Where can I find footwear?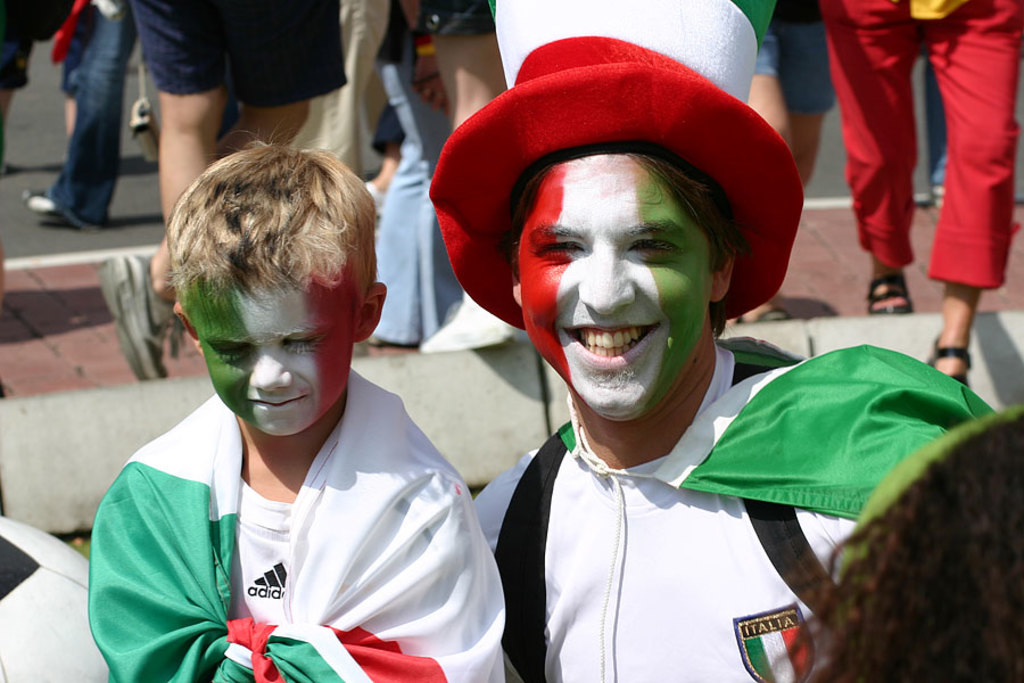
You can find it at 927:343:975:389.
